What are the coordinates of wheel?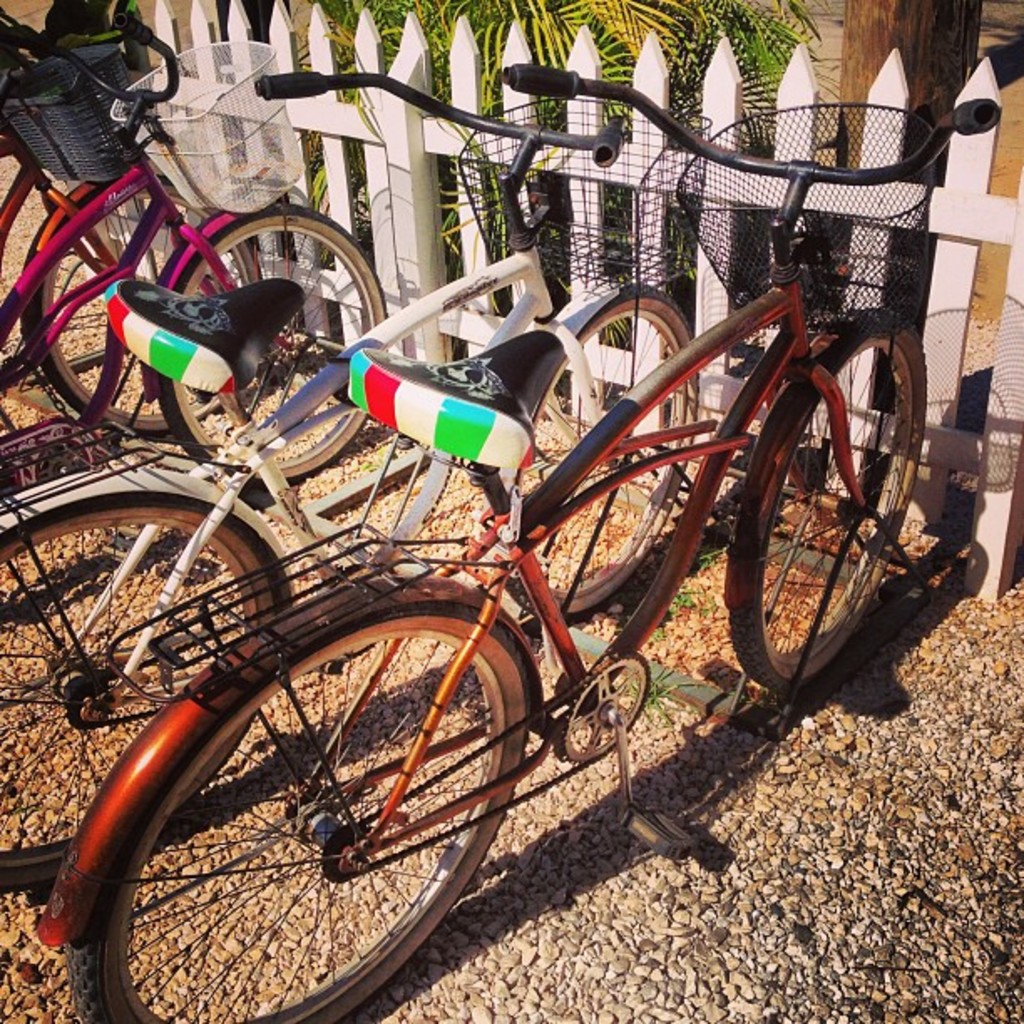
<box>49,552,566,1016</box>.
